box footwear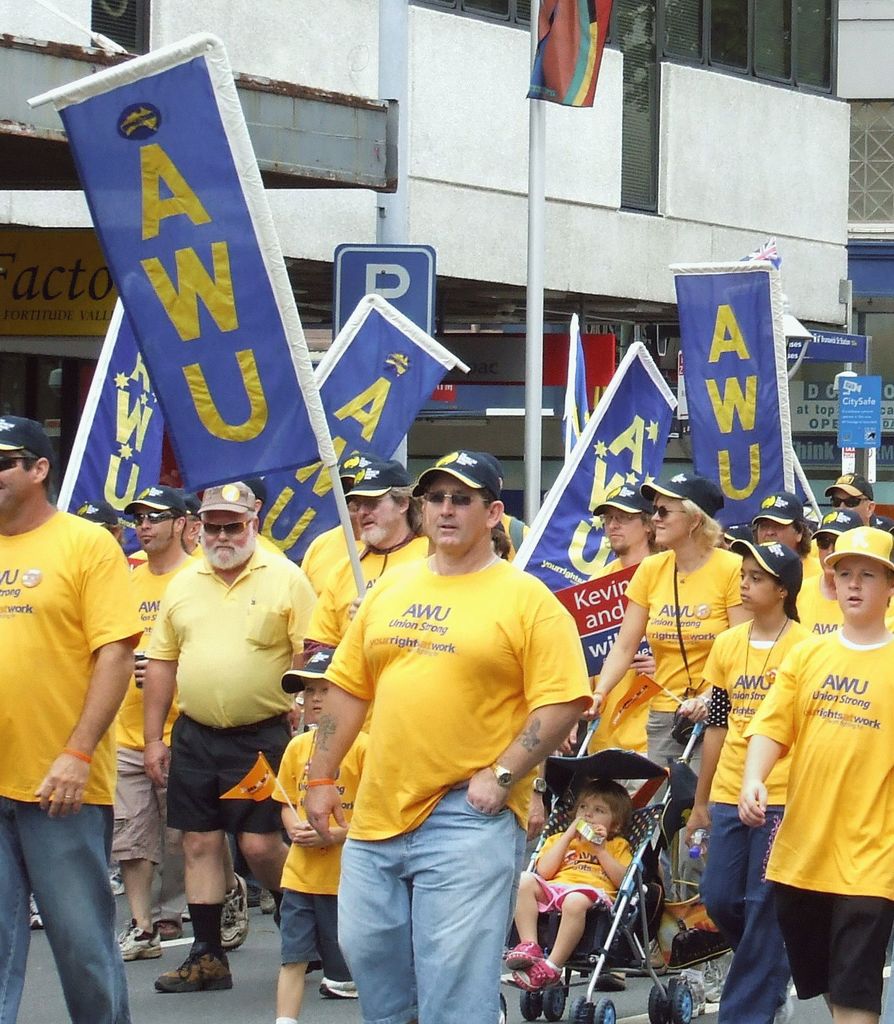
bbox=[508, 938, 541, 965]
